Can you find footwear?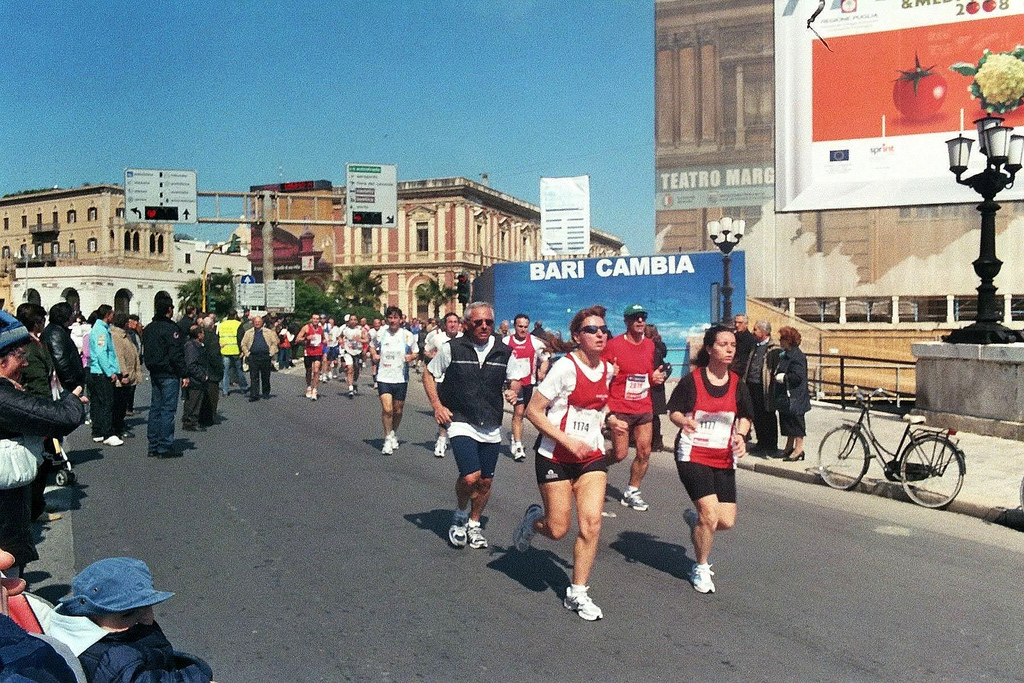
Yes, bounding box: l=681, t=504, r=704, b=533.
